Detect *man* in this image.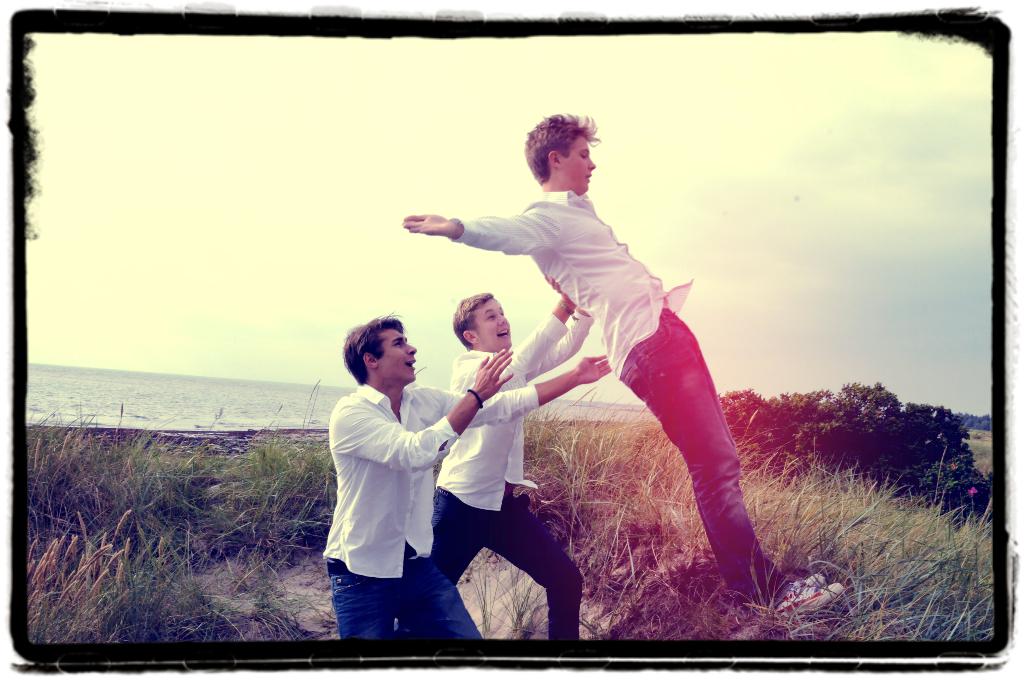
Detection: locate(324, 318, 610, 640).
